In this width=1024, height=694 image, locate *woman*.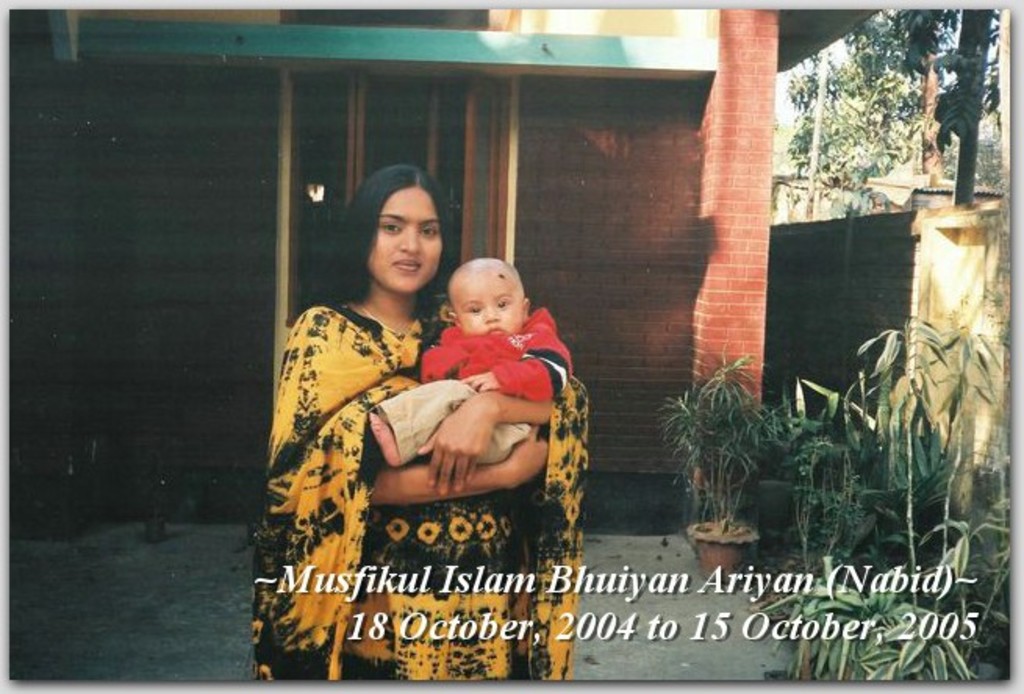
Bounding box: (x1=270, y1=163, x2=522, y2=655).
